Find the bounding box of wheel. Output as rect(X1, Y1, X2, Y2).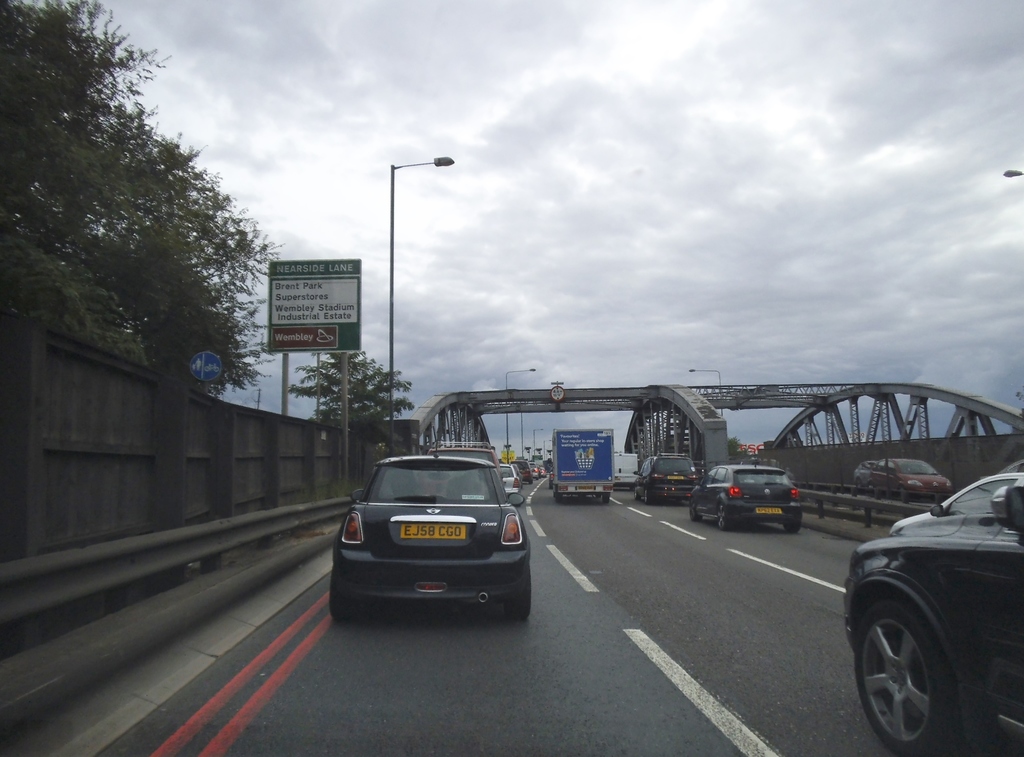
rect(716, 501, 729, 531).
